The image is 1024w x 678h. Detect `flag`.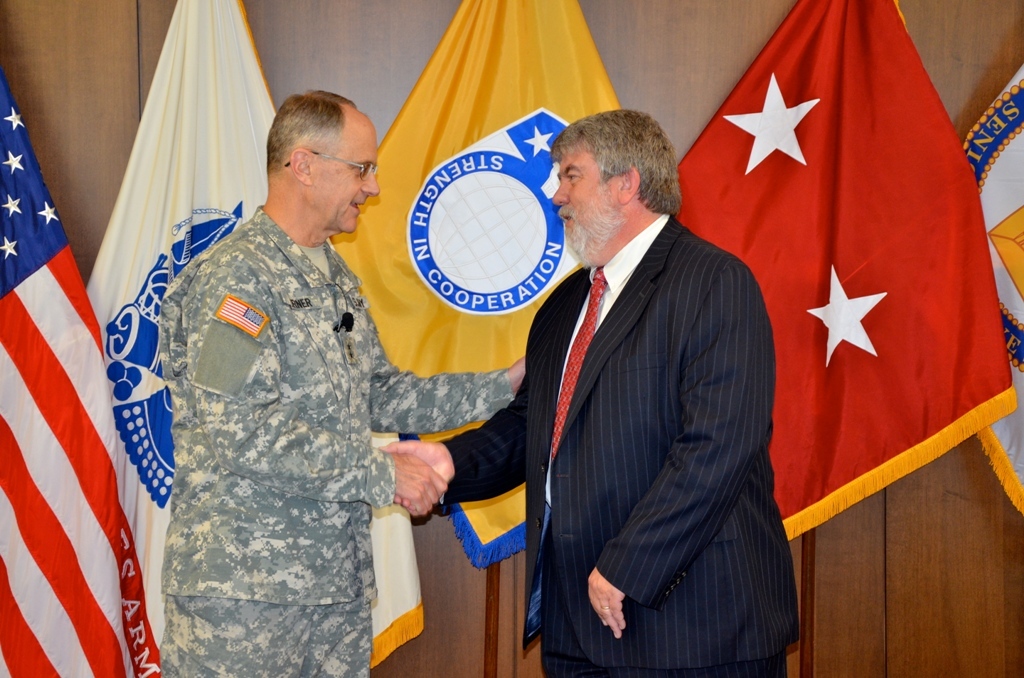
Detection: 78,0,426,677.
